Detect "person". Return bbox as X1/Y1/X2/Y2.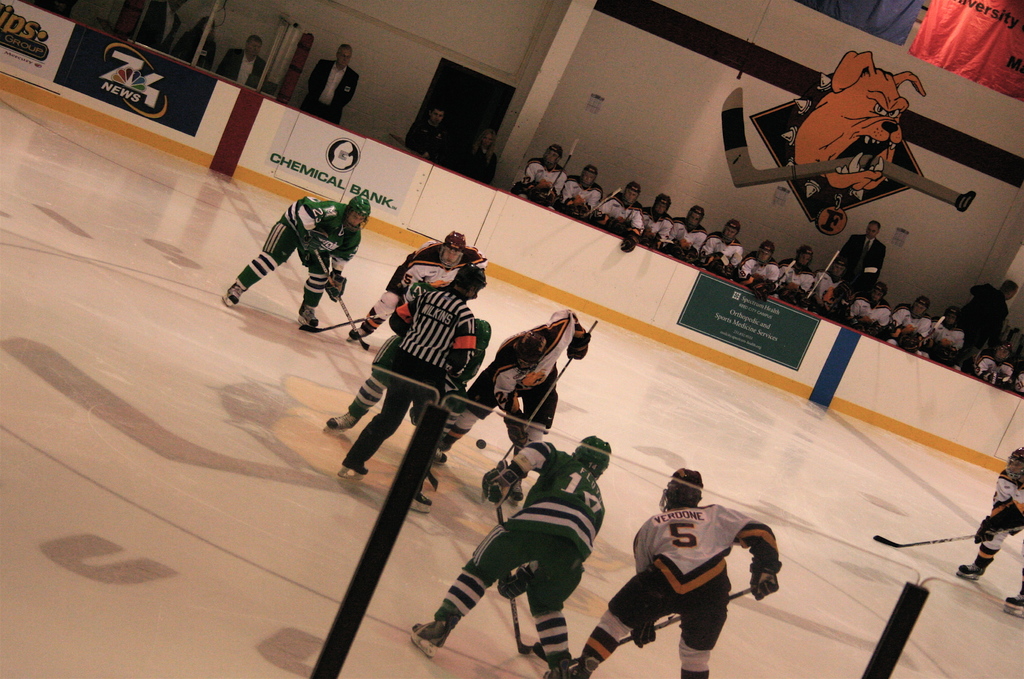
215/33/268/86.
